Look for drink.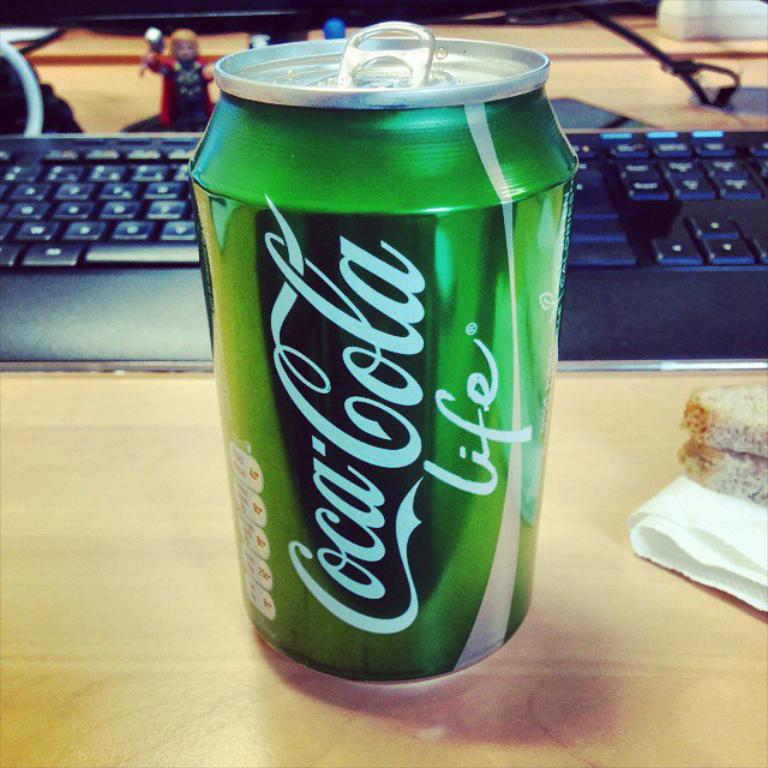
Found: [220,22,569,707].
